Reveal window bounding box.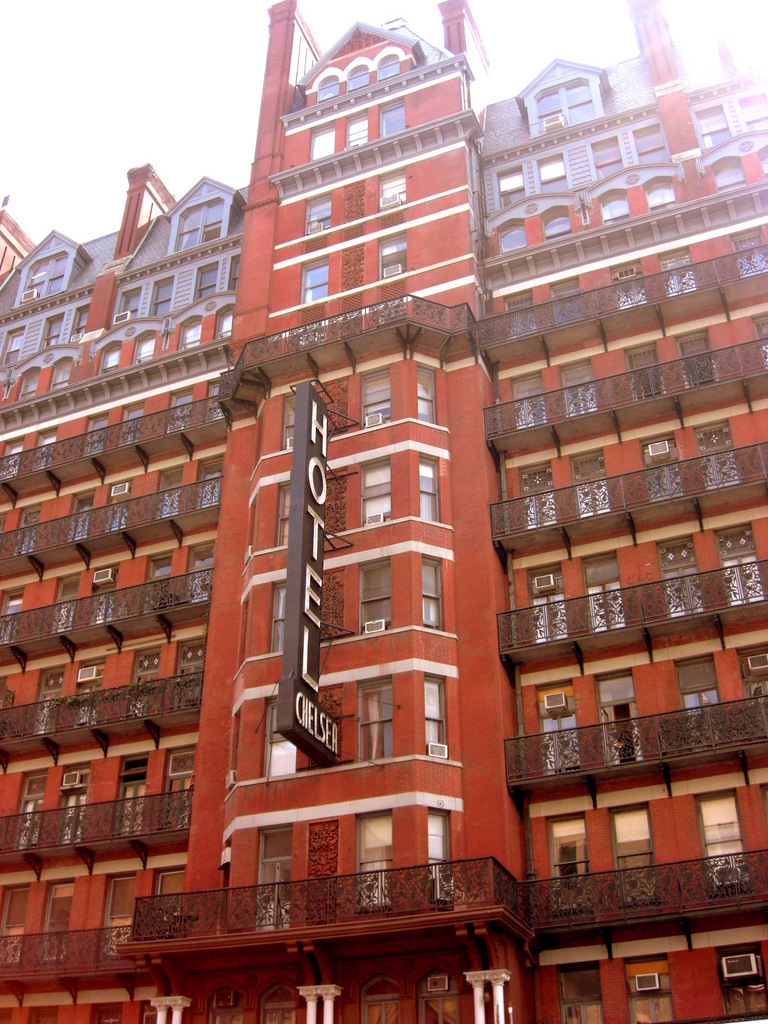
Revealed: box=[572, 448, 609, 518].
